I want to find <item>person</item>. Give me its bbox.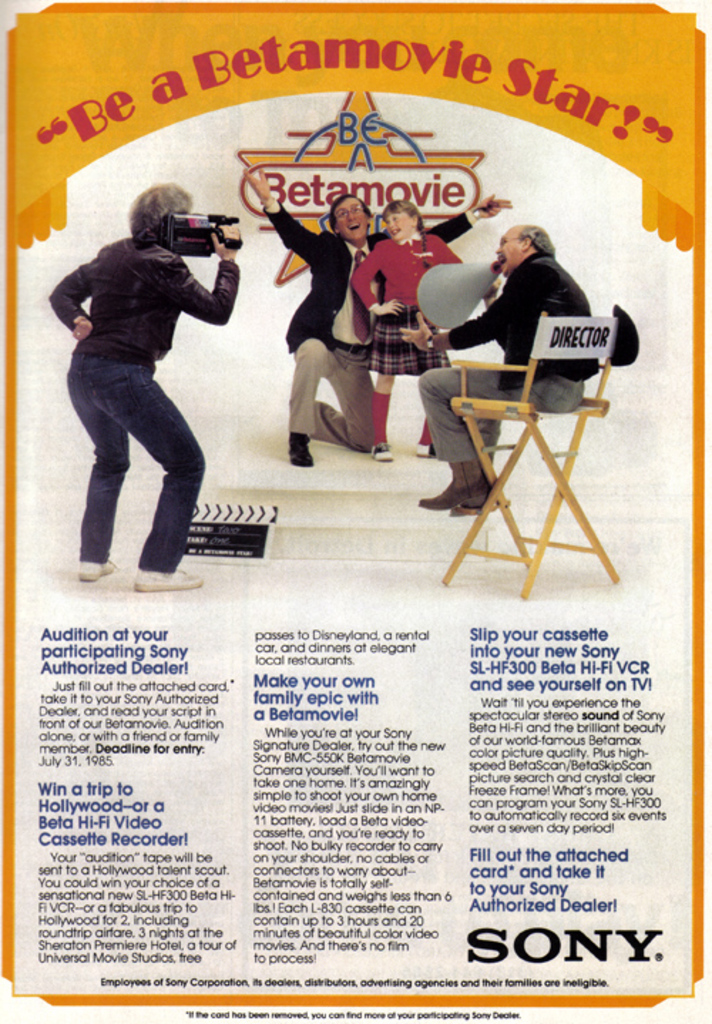
(58, 161, 241, 588).
